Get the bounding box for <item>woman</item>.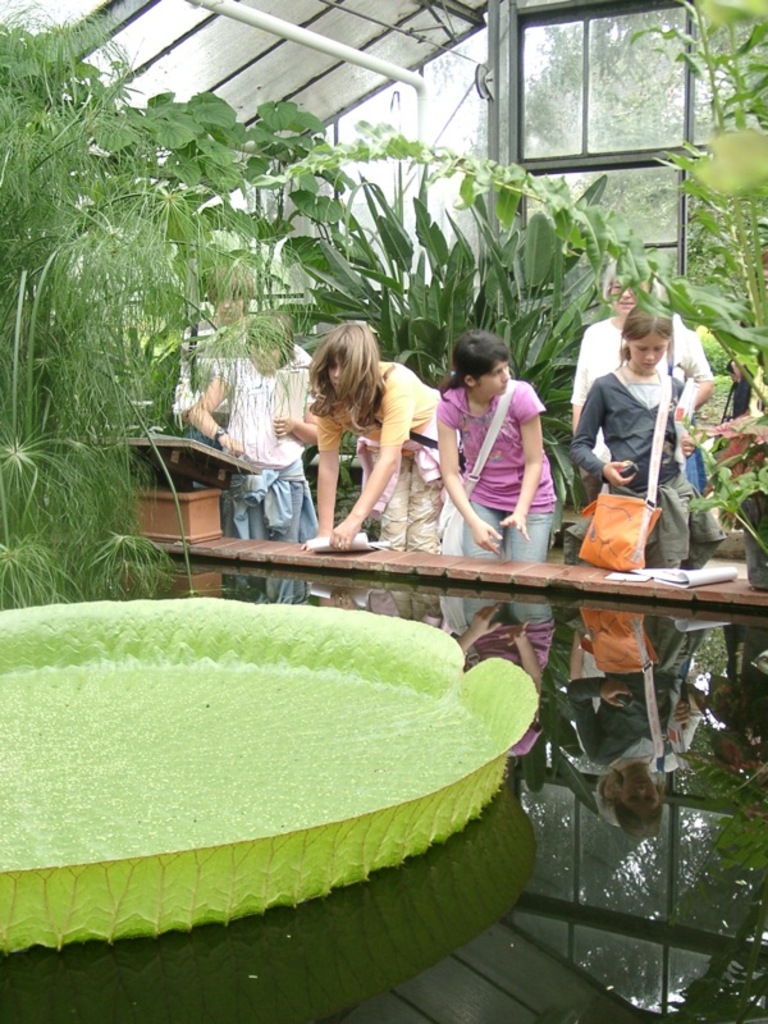
crop(568, 253, 723, 472).
